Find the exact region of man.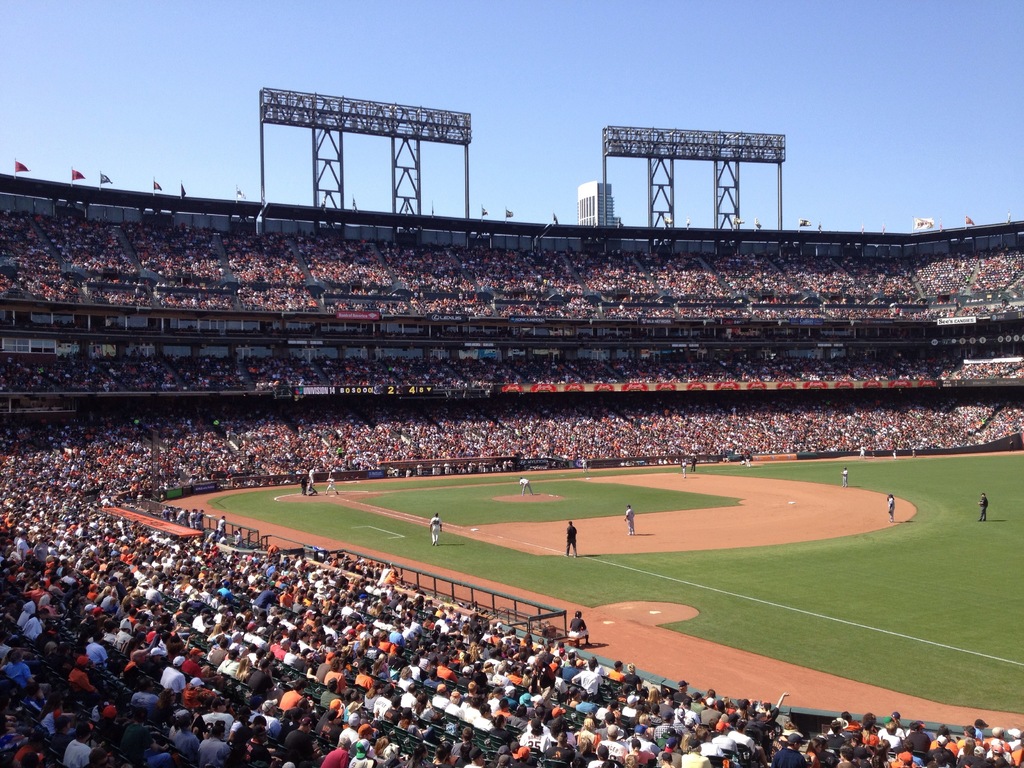
Exact region: 625,501,636,533.
